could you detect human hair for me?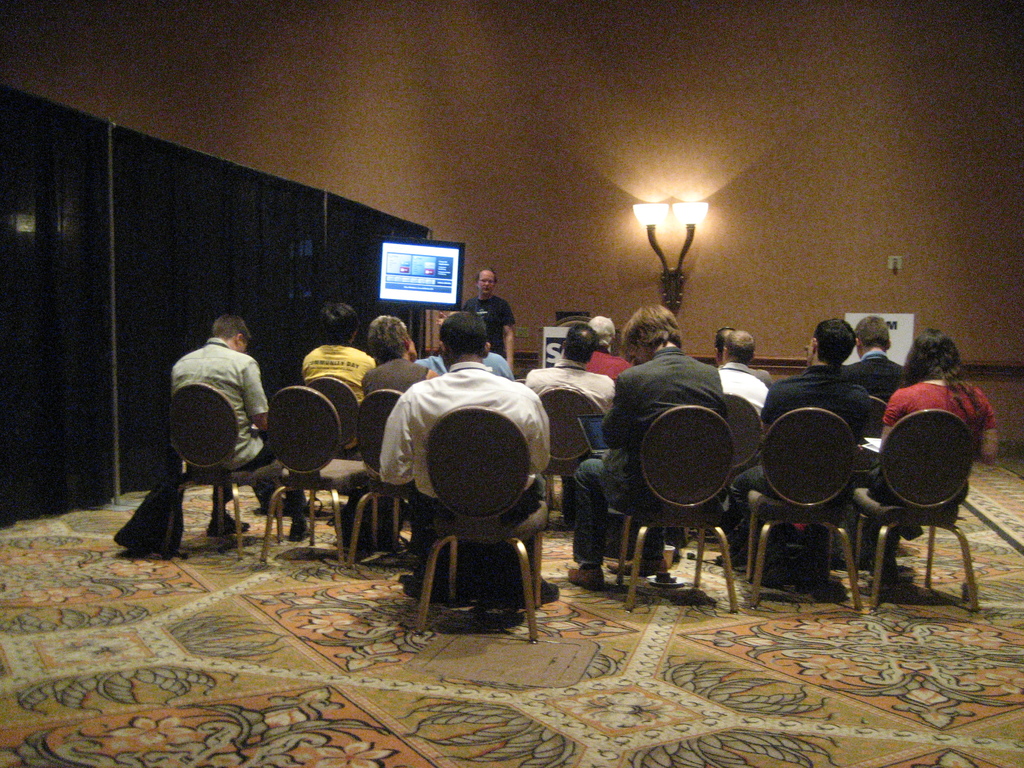
Detection result: crop(812, 317, 856, 369).
